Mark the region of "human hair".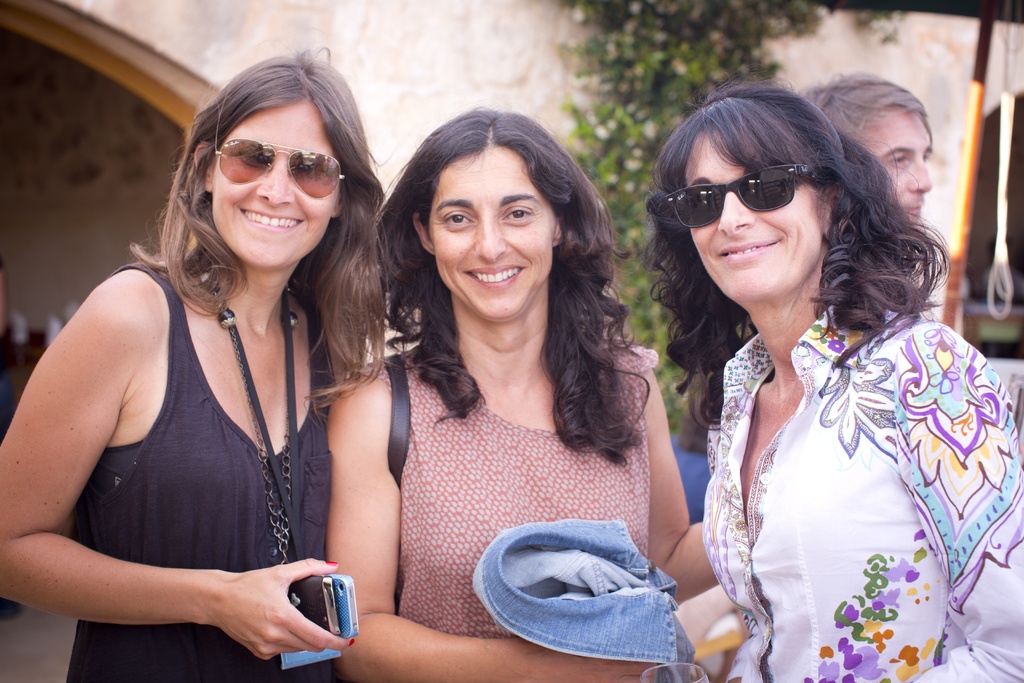
Region: box=[797, 71, 934, 147].
